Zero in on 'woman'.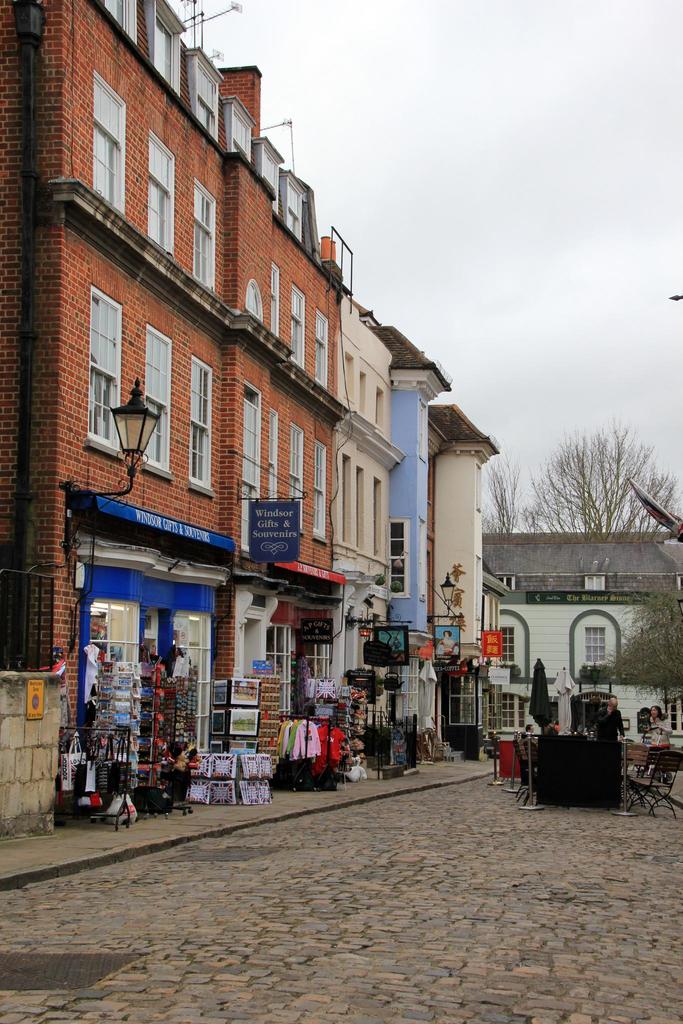
Zeroed in: pyautogui.locateOnScreen(648, 706, 675, 780).
